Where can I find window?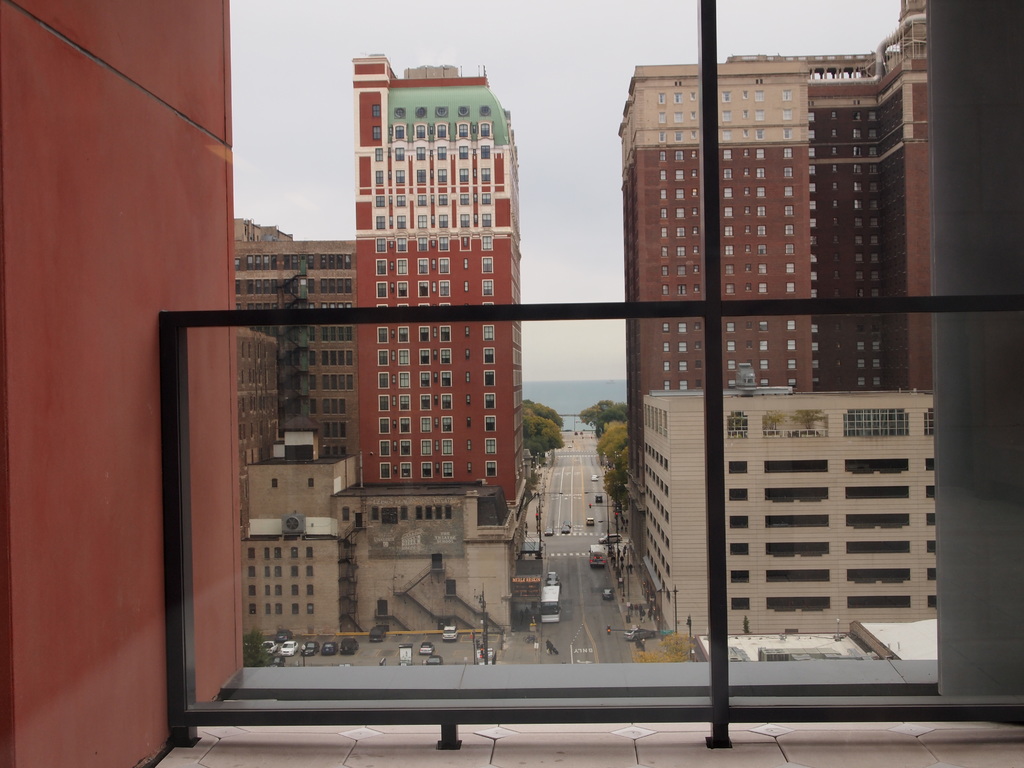
You can find it at <bbox>397, 213, 406, 229</bbox>.
